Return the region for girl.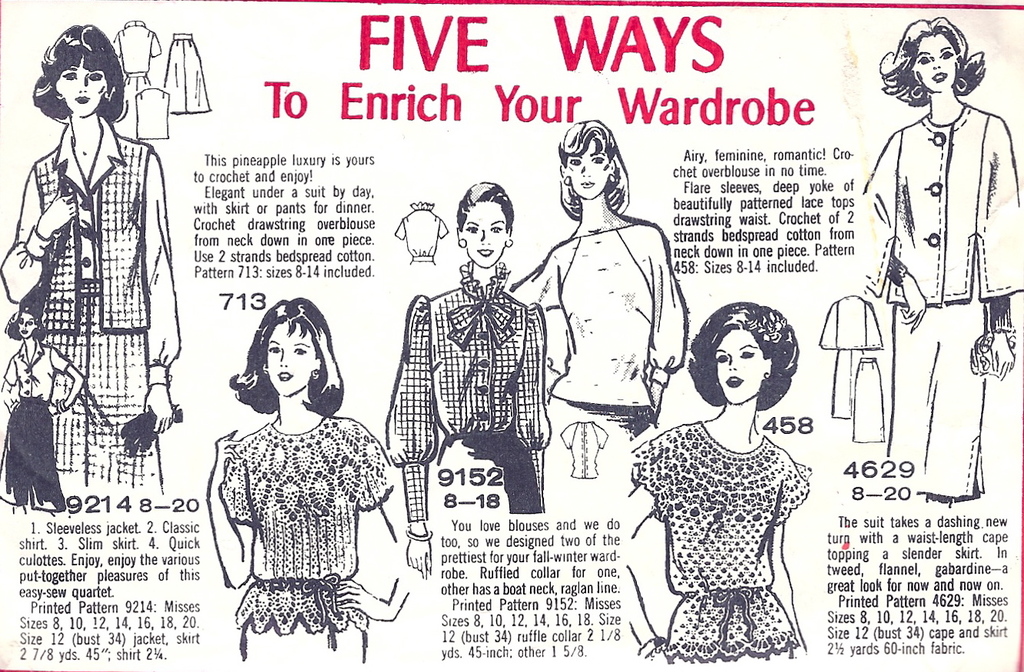
<box>857,18,1017,497</box>.
